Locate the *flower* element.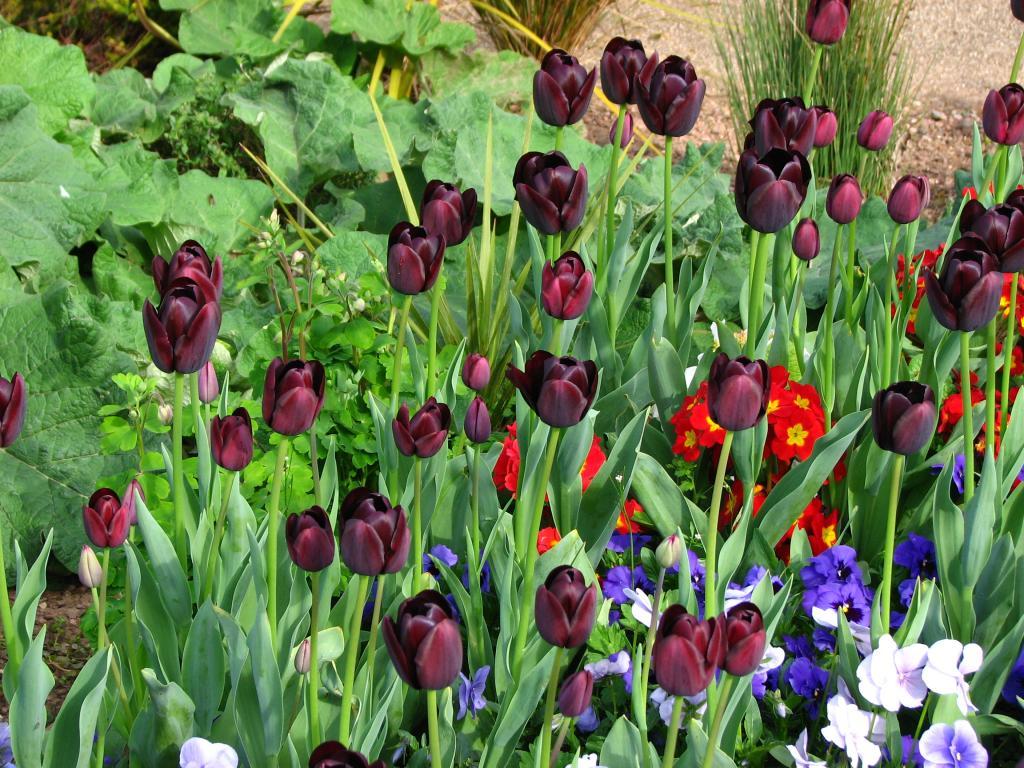
Element bbox: {"x1": 384, "y1": 219, "x2": 444, "y2": 291}.
